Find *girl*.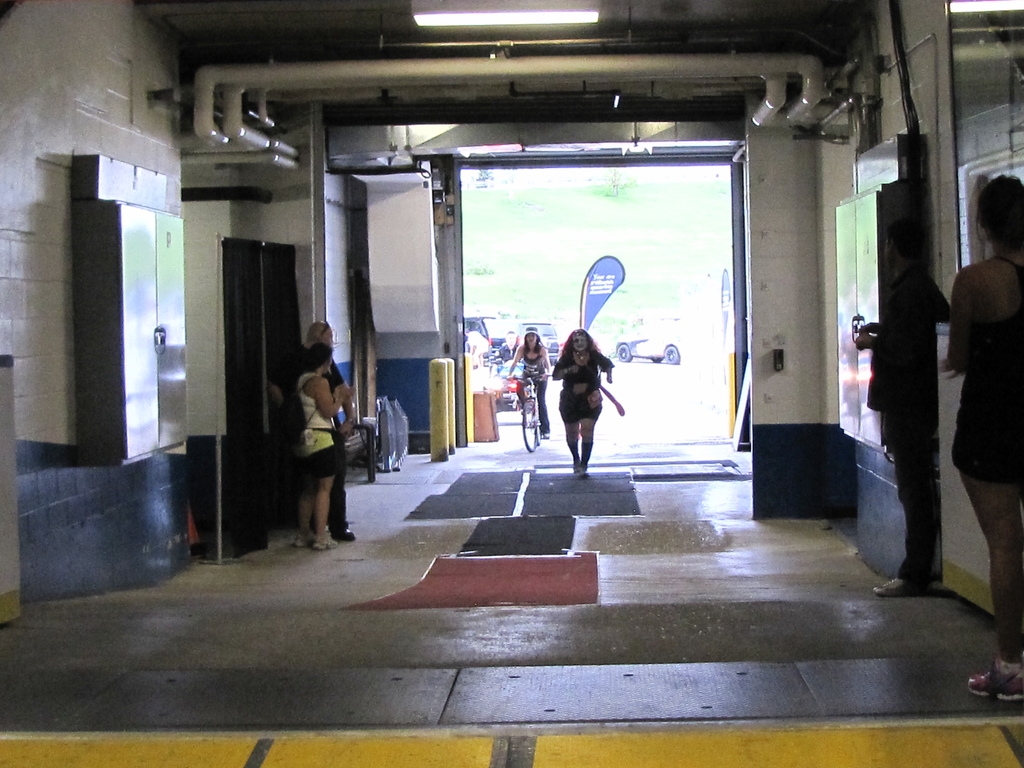
294, 346, 348, 550.
